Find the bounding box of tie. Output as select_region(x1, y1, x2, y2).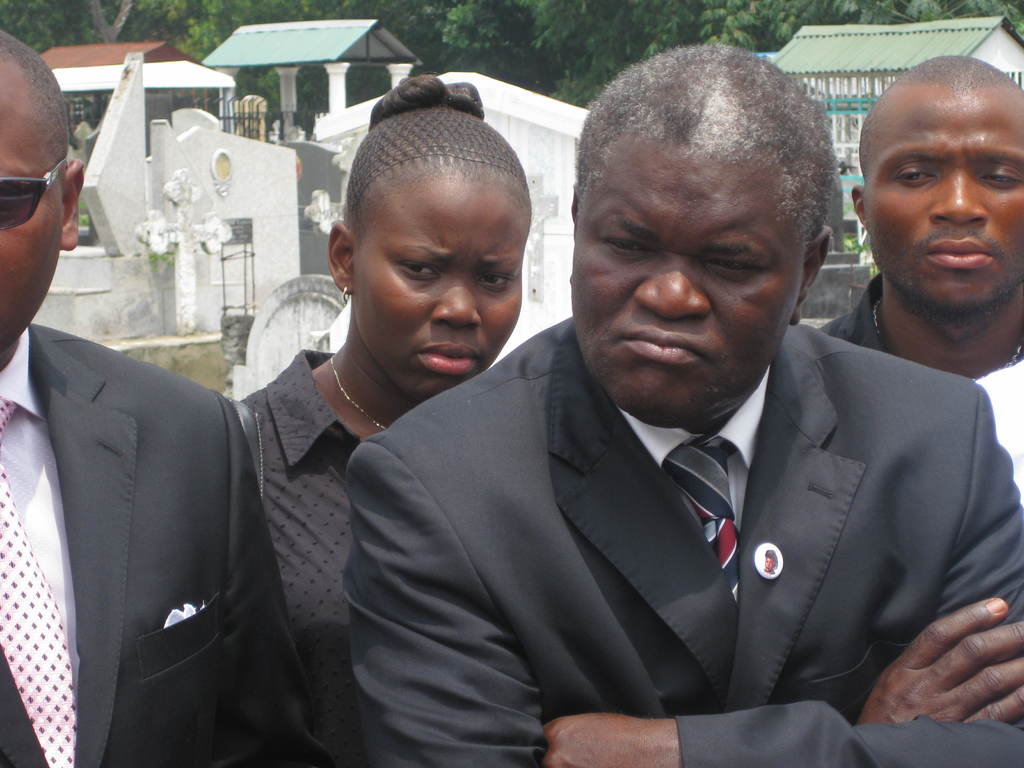
select_region(0, 397, 74, 767).
